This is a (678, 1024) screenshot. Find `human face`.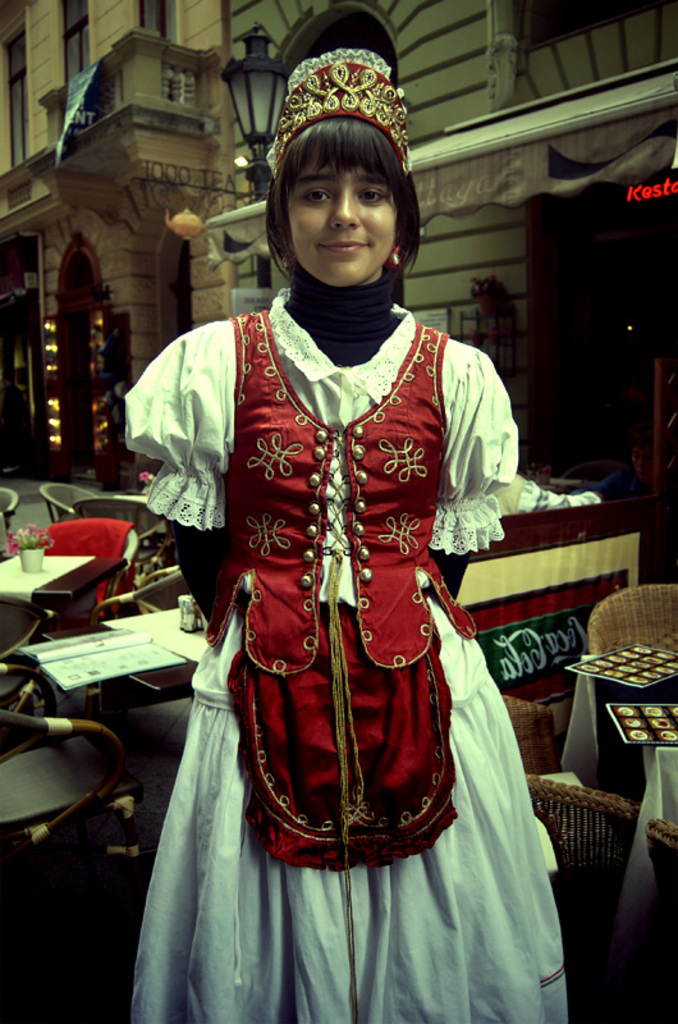
Bounding box: (289, 166, 398, 289).
